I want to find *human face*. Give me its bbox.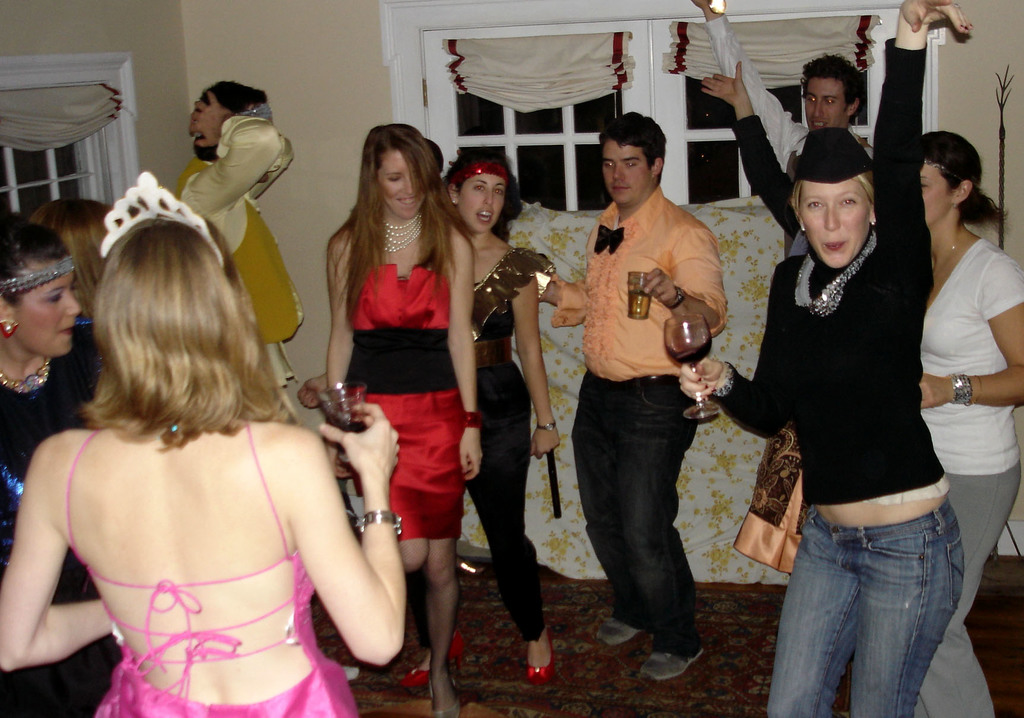
region(456, 174, 507, 238).
